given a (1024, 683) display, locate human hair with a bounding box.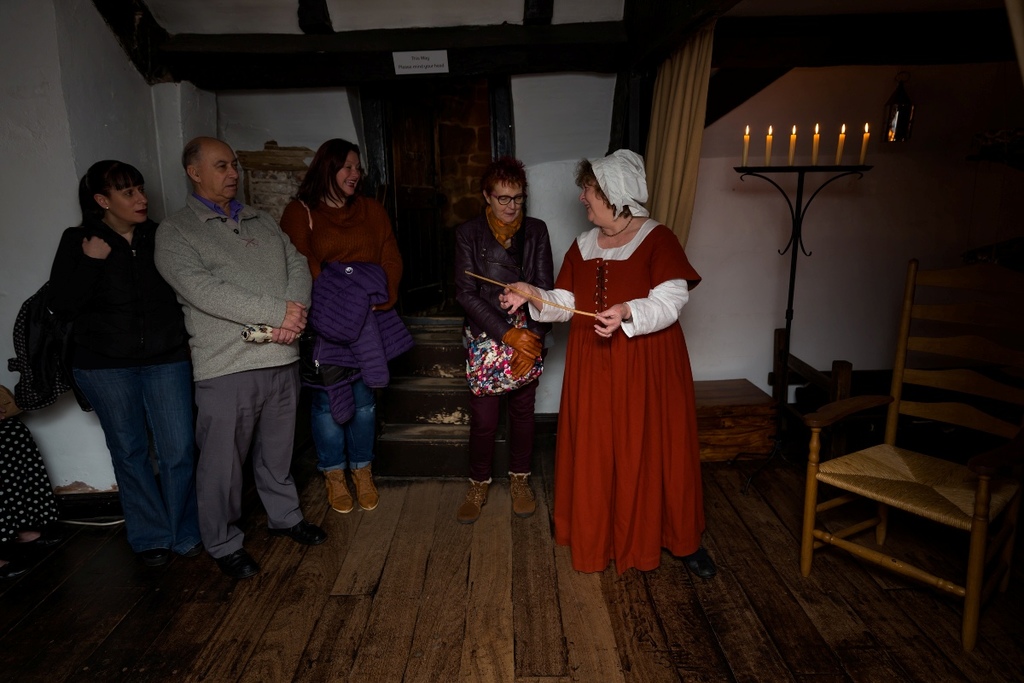
Located: locate(66, 158, 141, 232).
